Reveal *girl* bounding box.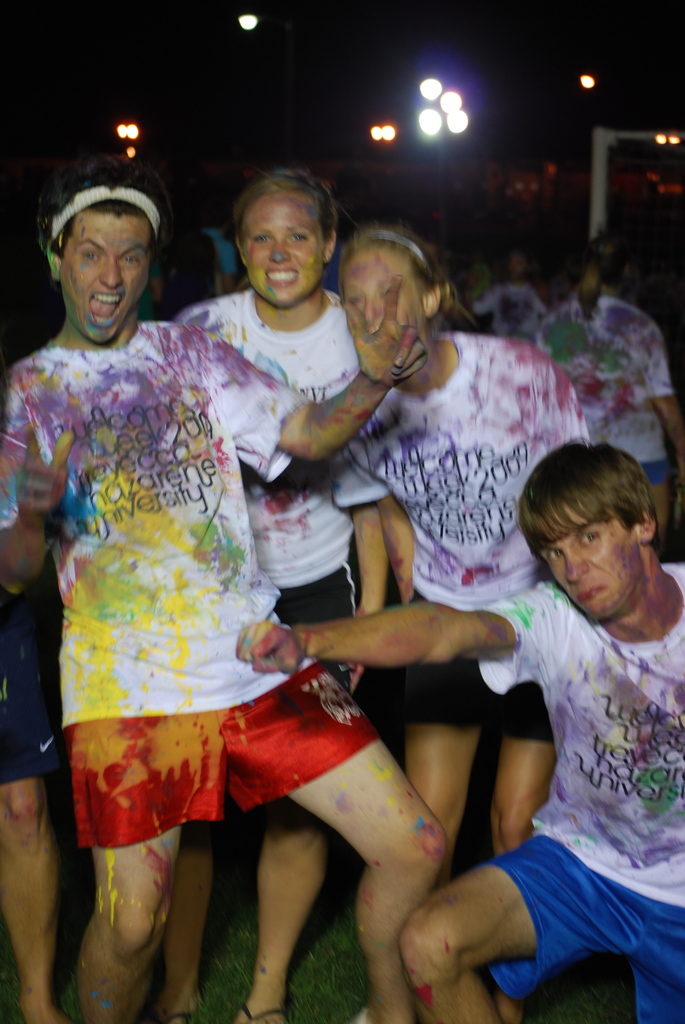
Revealed: [x1=148, y1=163, x2=393, y2=1023].
